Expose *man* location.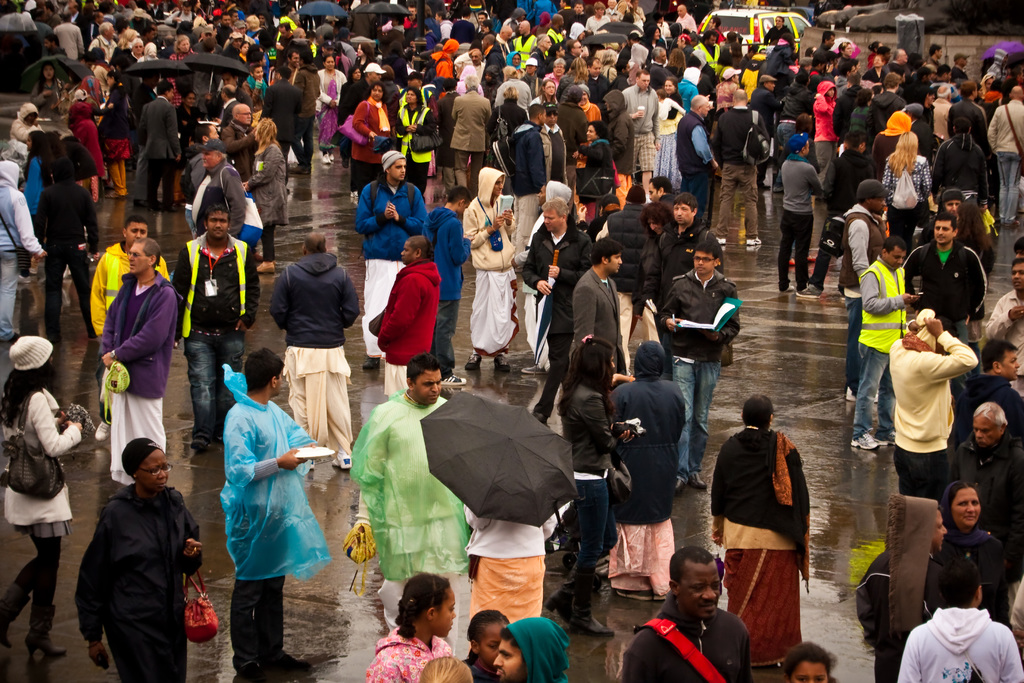
Exposed at bbox=[651, 194, 724, 342].
